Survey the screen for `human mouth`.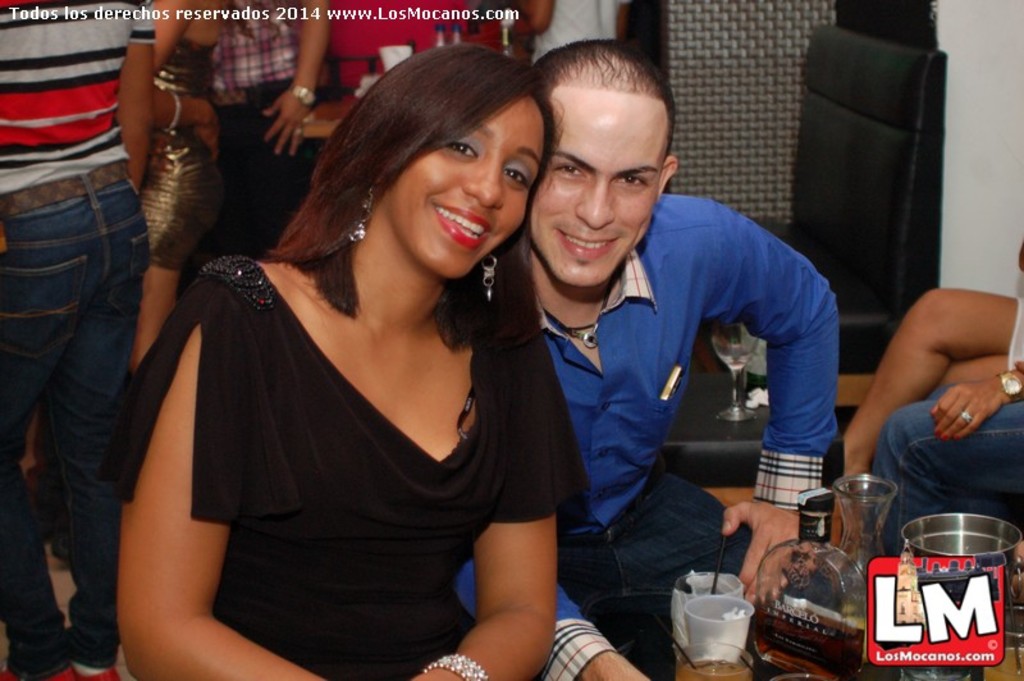
Survey found: Rect(557, 228, 618, 265).
